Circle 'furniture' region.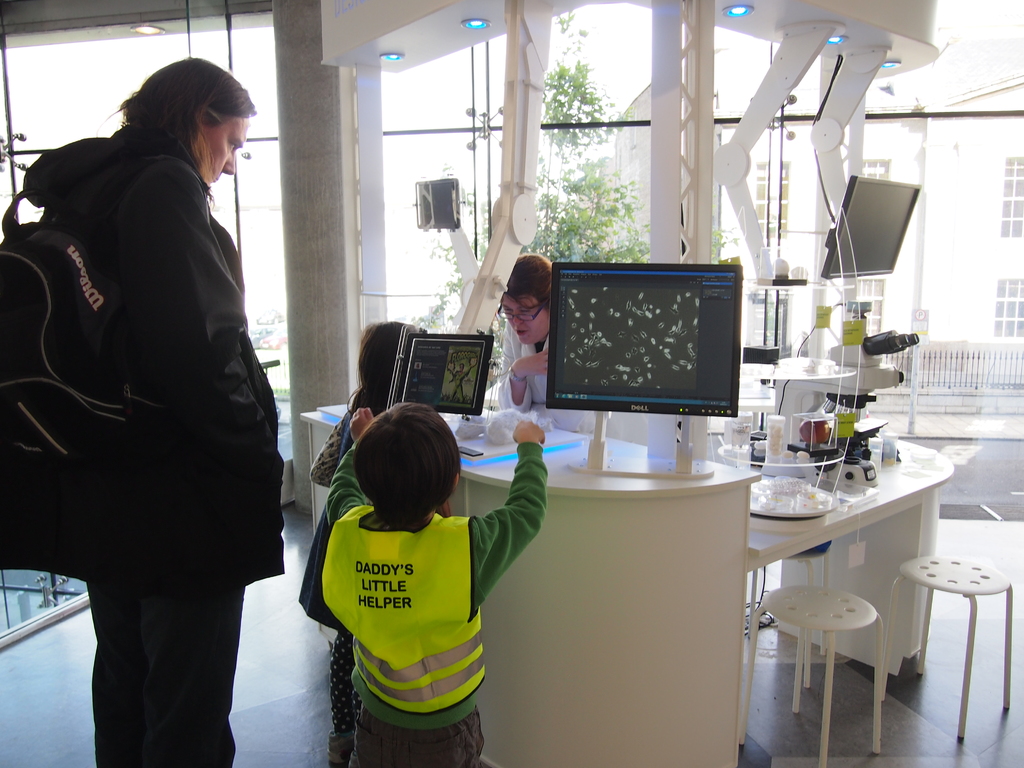
Region: crop(881, 557, 1013, 742).
